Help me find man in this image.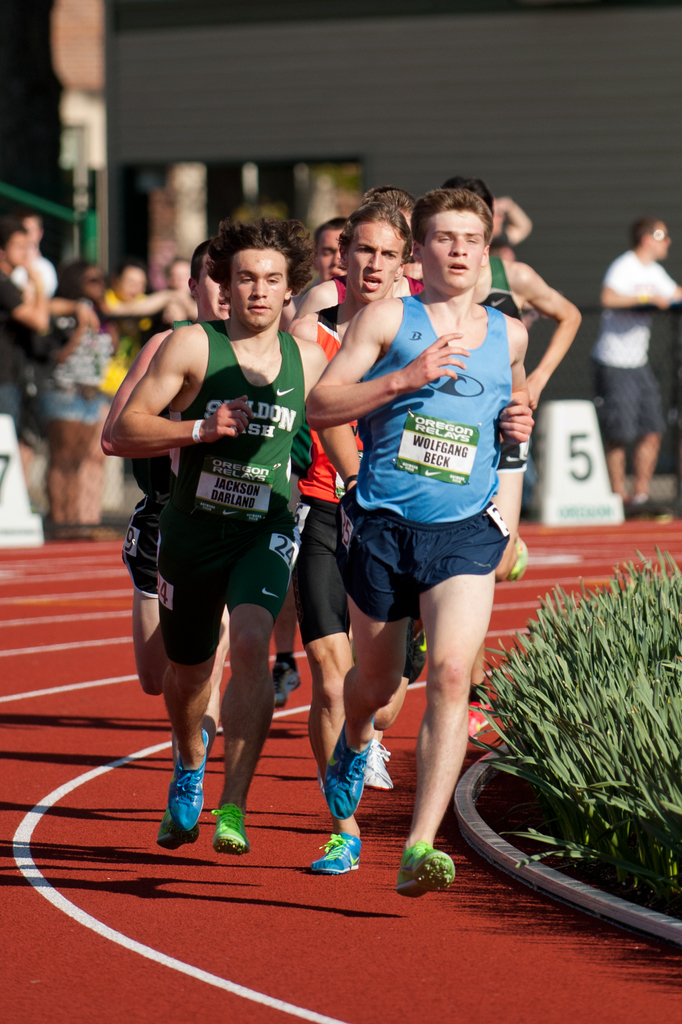
Found it: 0:220:46:421.
